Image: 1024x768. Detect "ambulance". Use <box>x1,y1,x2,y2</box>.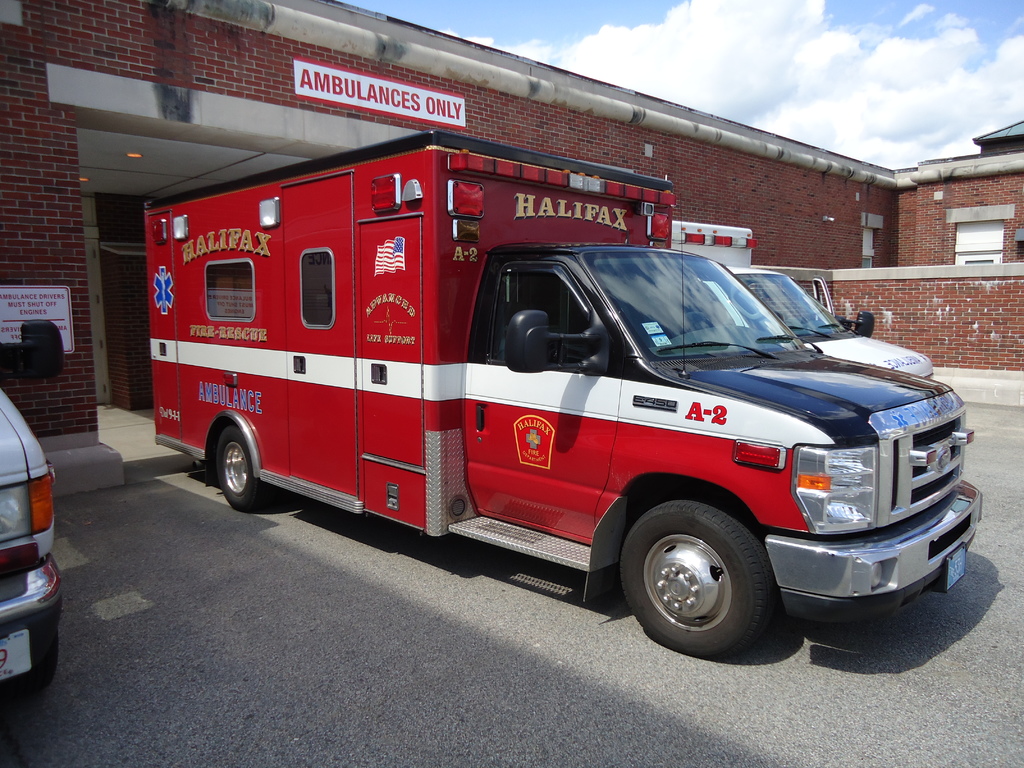
<box>144,132,980,652</box>.
